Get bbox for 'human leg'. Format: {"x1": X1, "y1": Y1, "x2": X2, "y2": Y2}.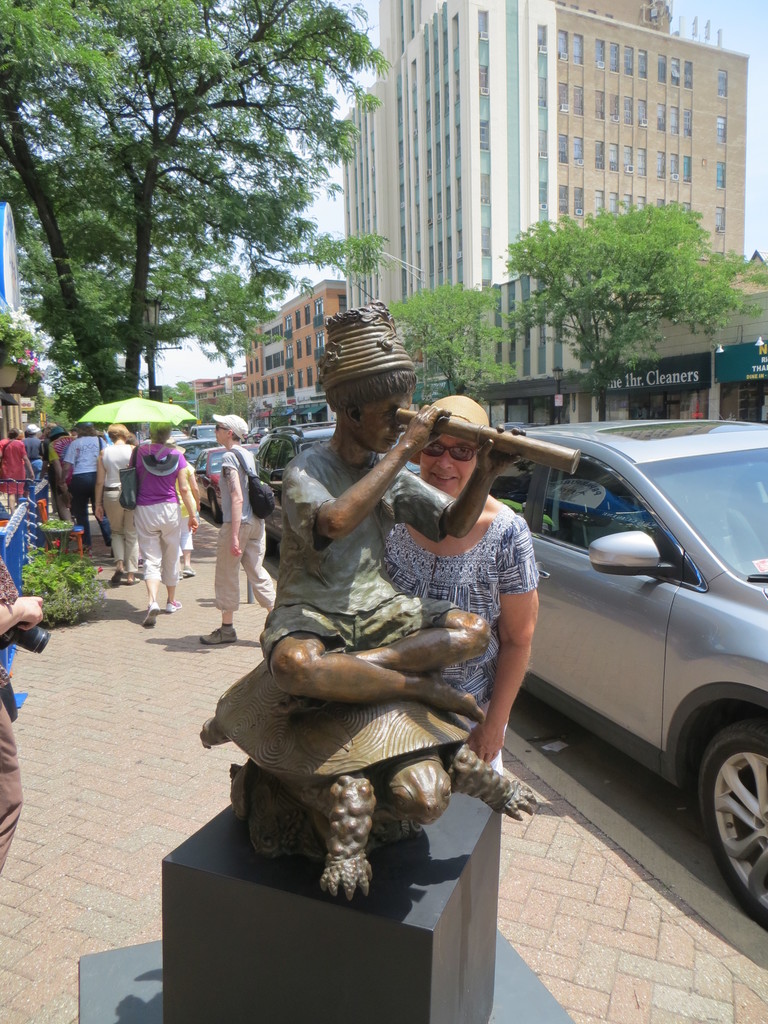
{"x1": 125, "y1": 505, "x2": 136, "y2": 584}.
